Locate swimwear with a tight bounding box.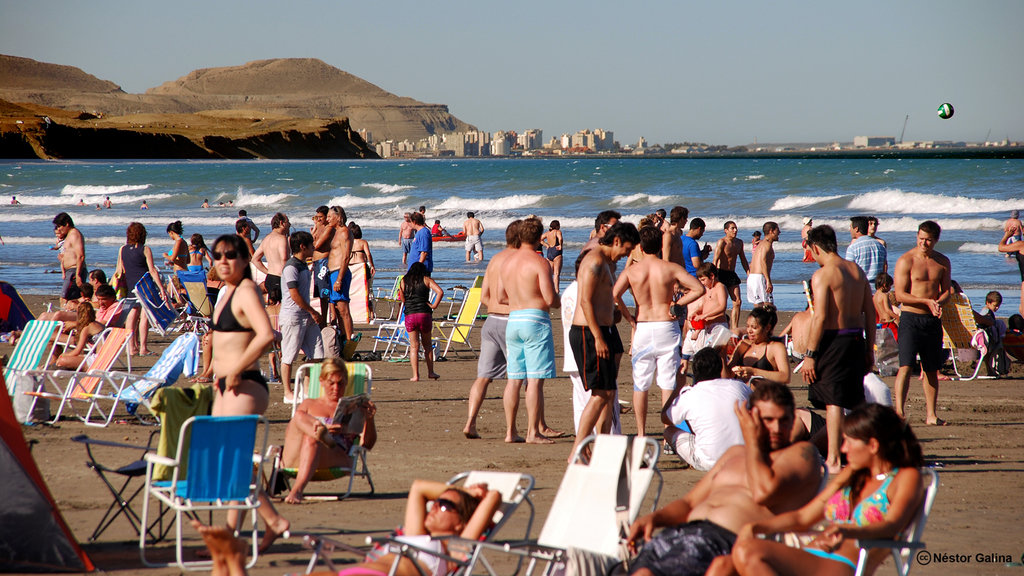
680/330/704/360.
